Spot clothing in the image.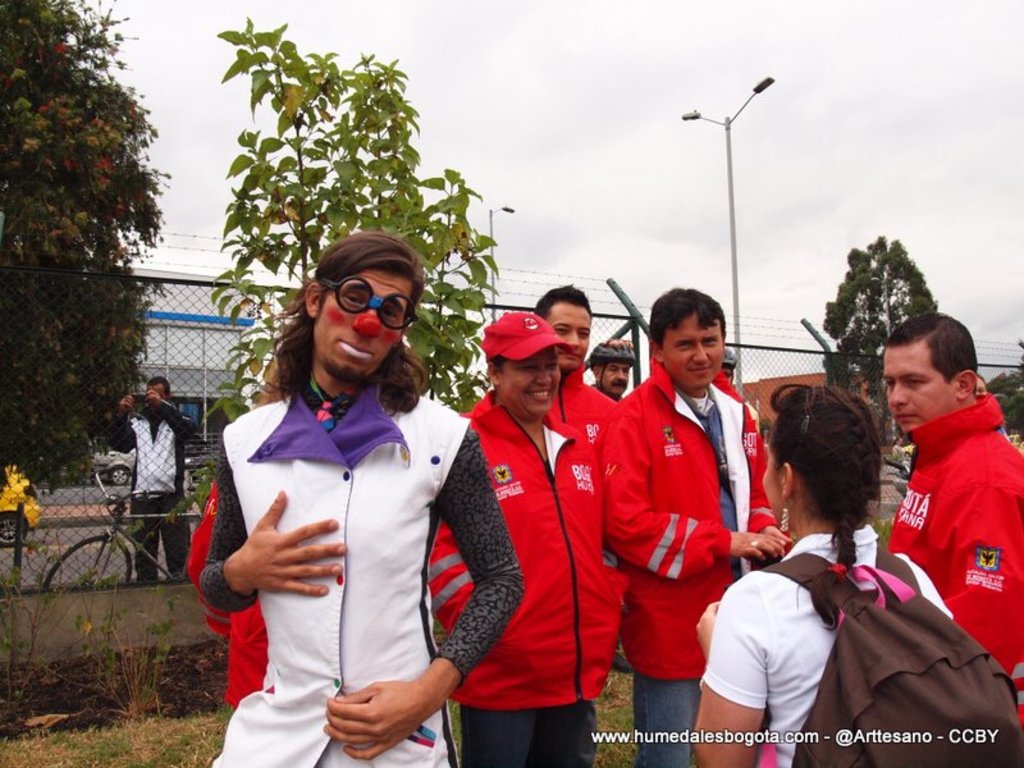
clothing found at 887/406/1023/733.
